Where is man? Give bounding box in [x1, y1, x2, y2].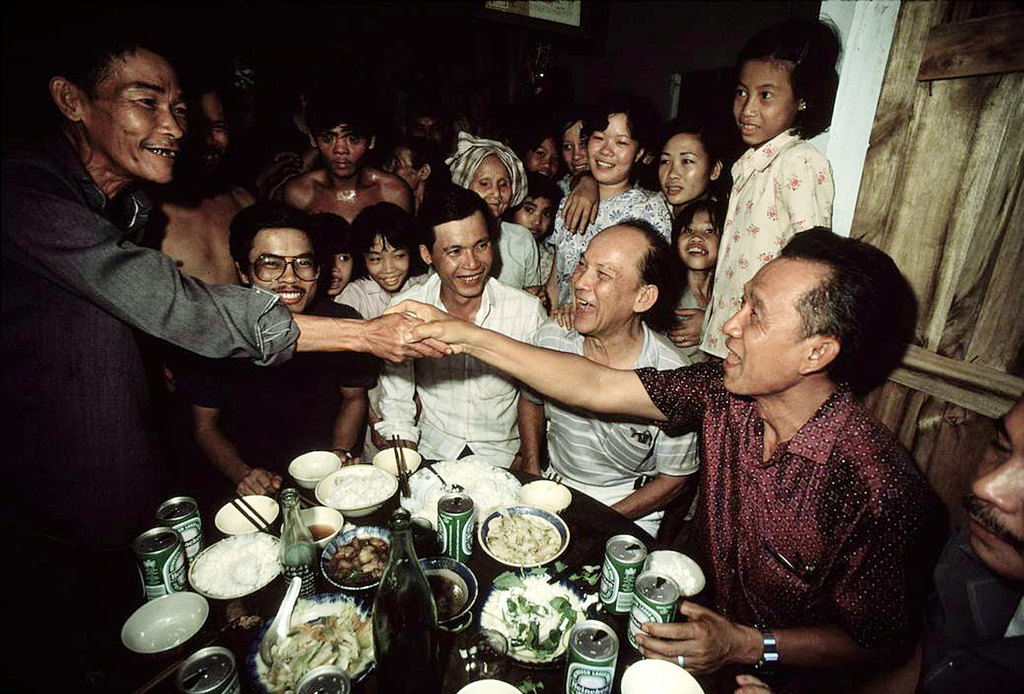
[365, 189, 545, 484].
